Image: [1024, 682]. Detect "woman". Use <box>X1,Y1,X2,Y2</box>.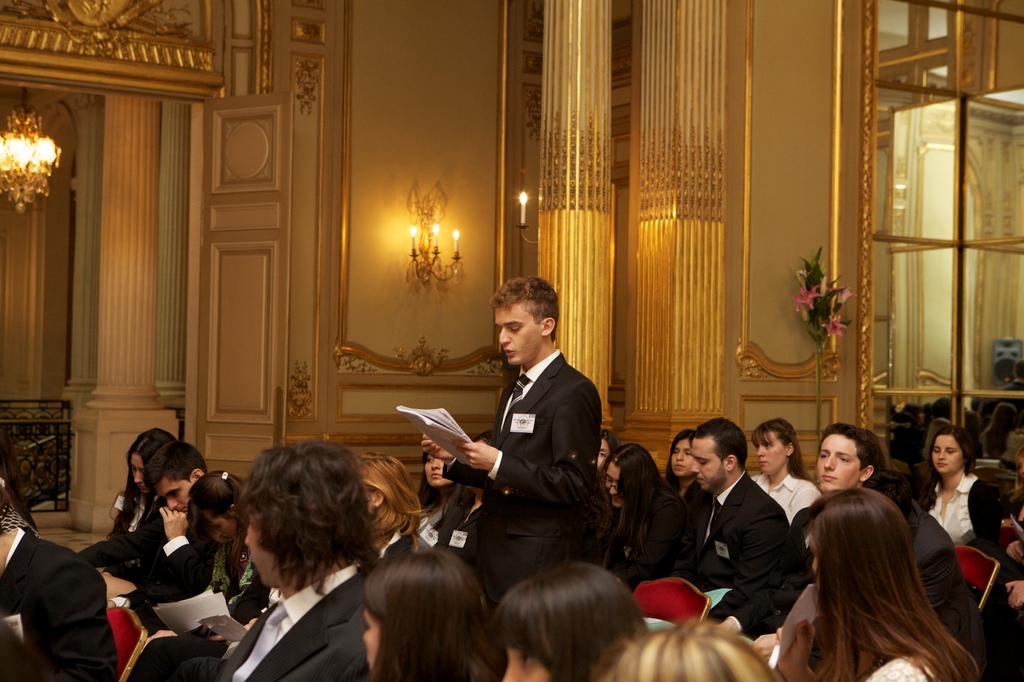
<box>351,452,442,556</box>.
